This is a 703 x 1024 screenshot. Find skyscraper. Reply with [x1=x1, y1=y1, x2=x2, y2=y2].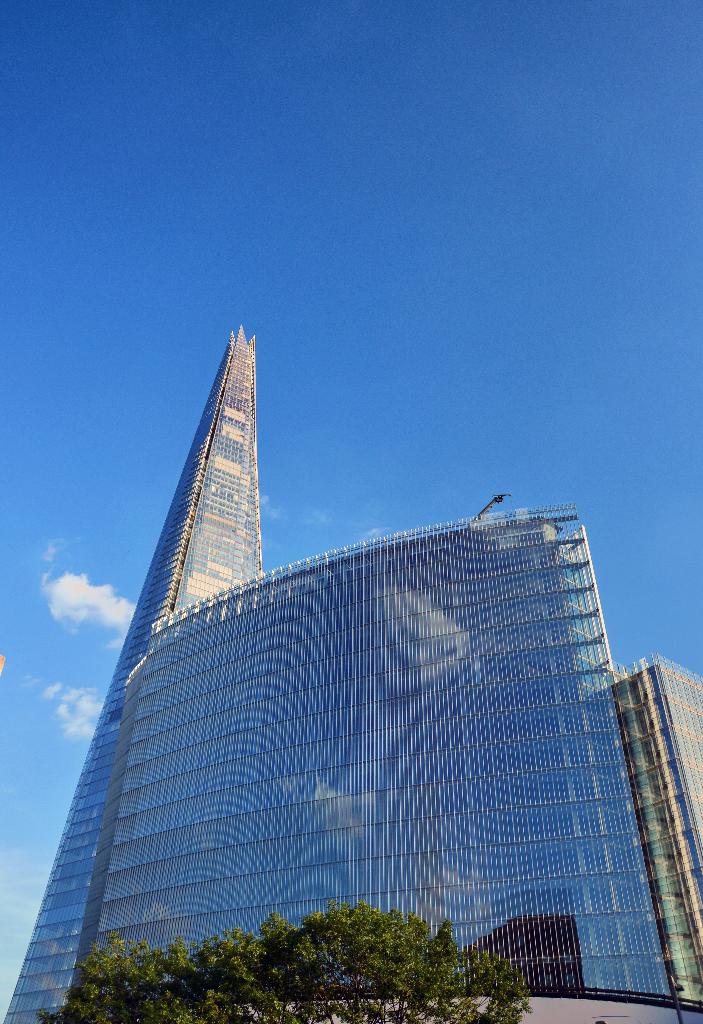
[x1=610, y1=657, x2=702, y2=1023].
